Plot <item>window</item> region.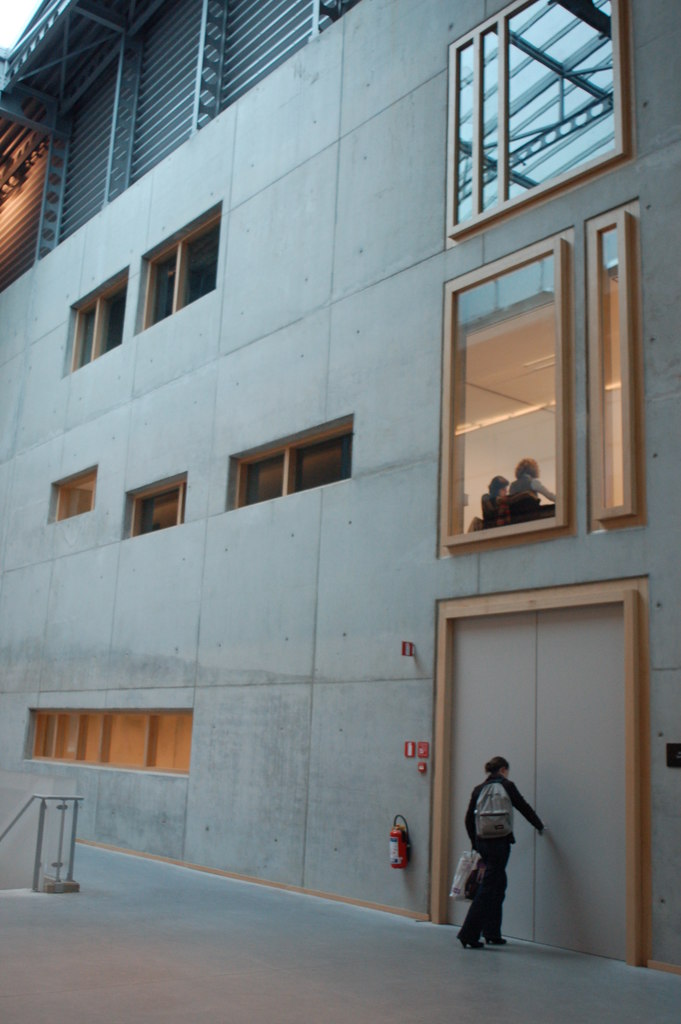
Plotted at (131, 188, 226, 342).
